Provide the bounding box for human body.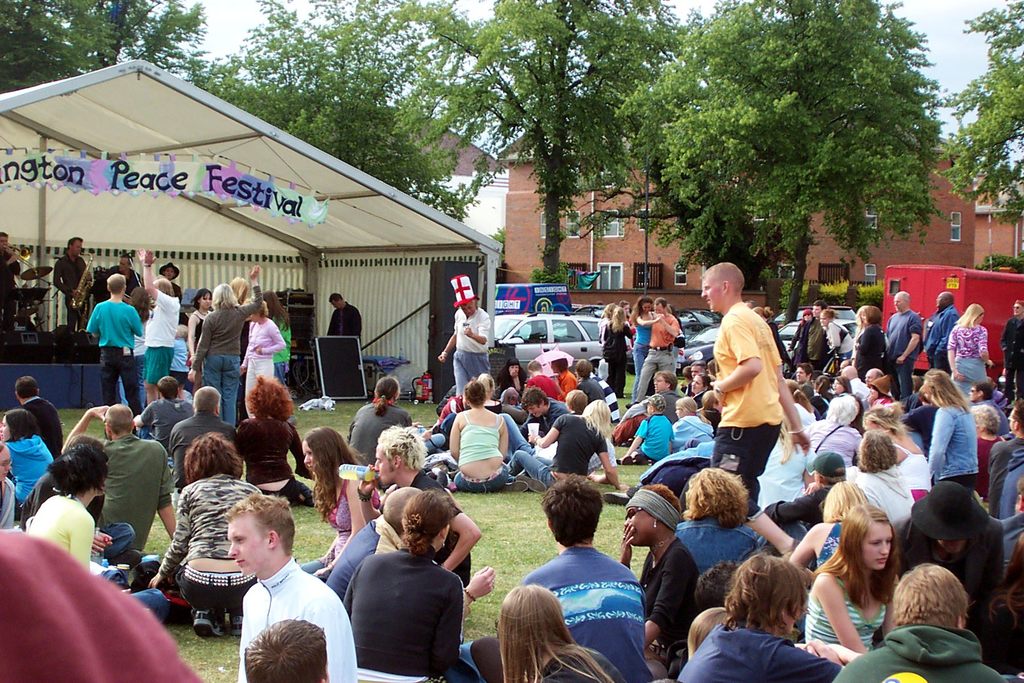
box(173, 409, 235, 456).
